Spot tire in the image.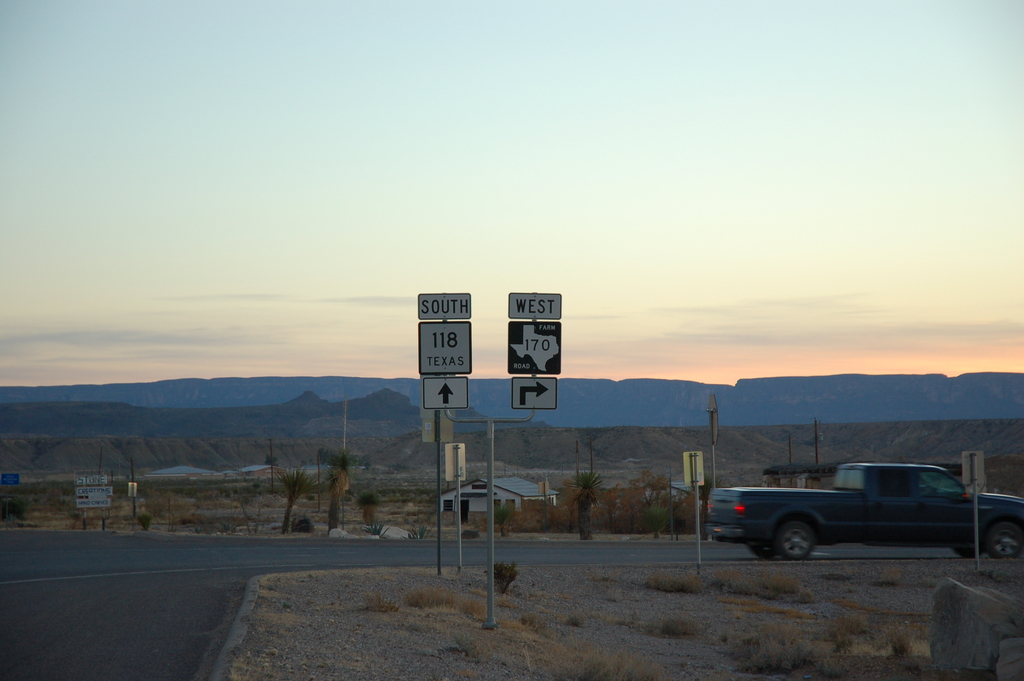
tire found at detection(772, 518, 816, 560).
